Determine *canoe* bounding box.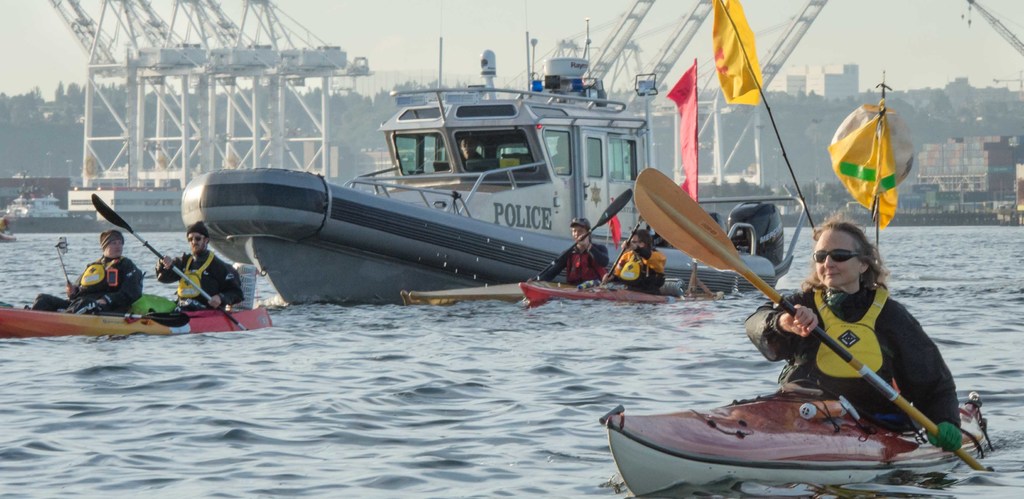
Determined: (601,388,986,497).
